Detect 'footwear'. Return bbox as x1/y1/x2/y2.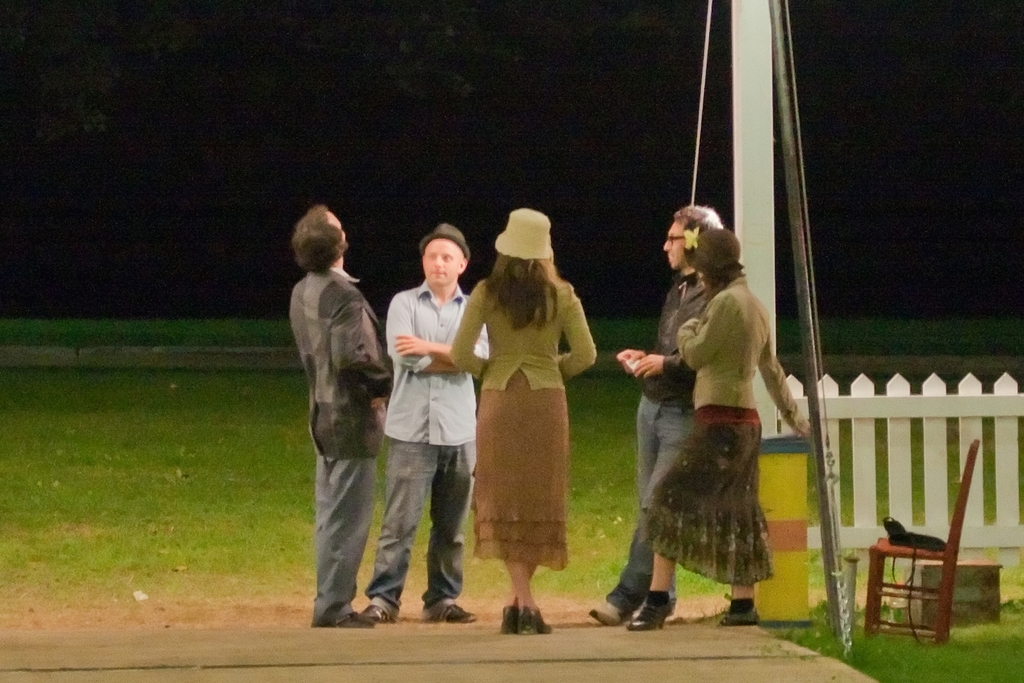
333/612/374/633.
